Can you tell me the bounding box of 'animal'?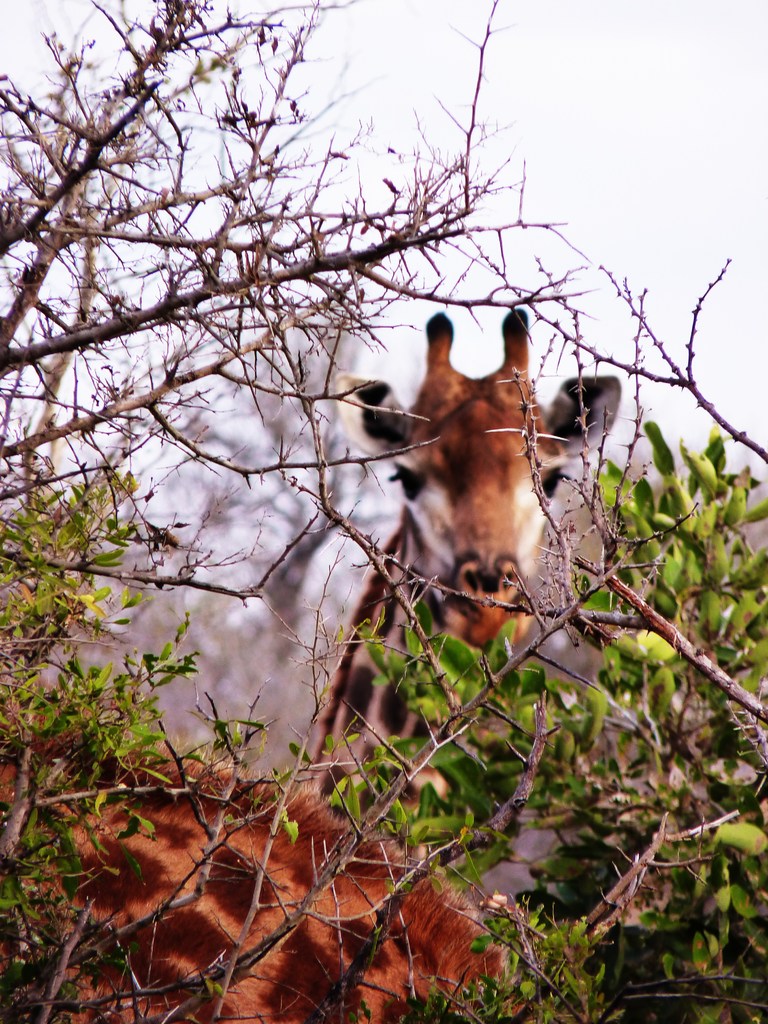
<region>0, 313, 620, 1023</region>.
